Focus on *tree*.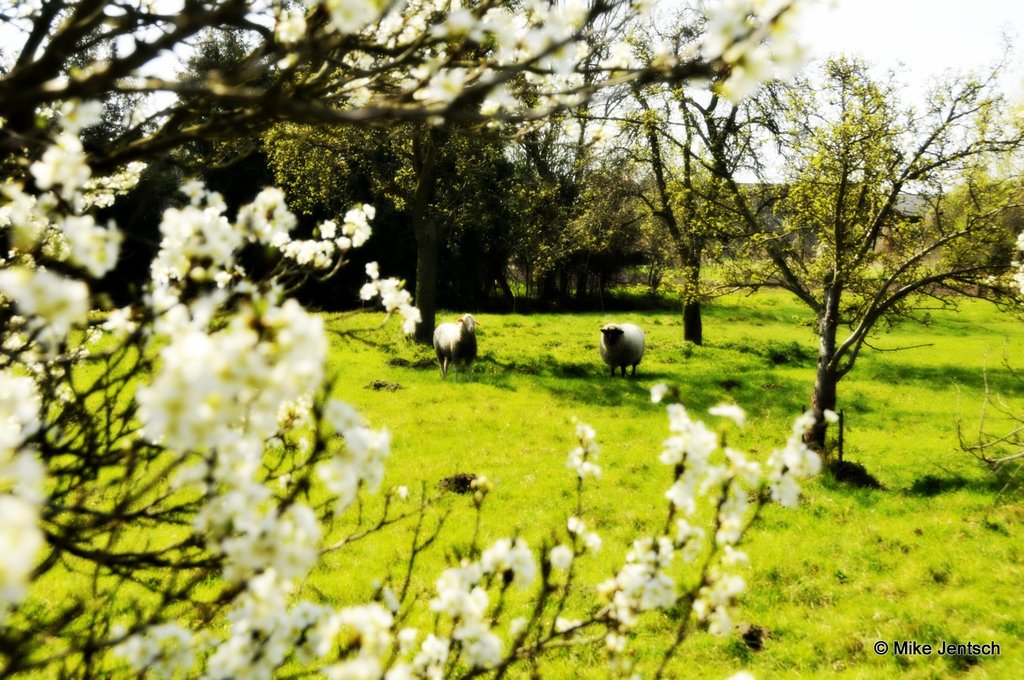
Focused at x1=676, y1=21, x2=1023, y2=472.
